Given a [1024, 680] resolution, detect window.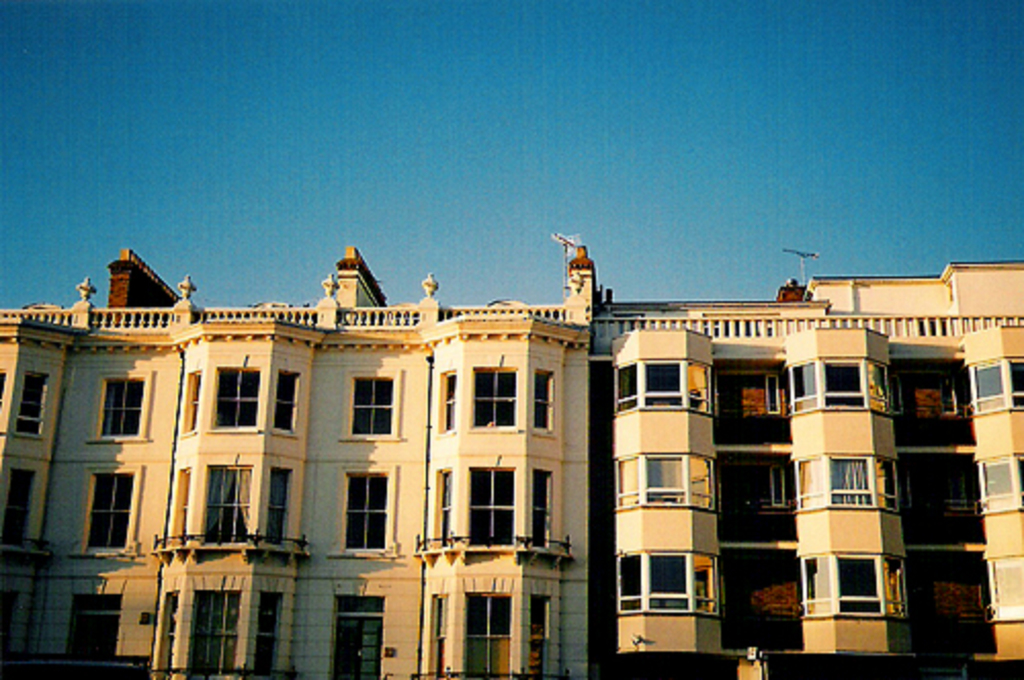
bbox=(190, 592, 231, 674).
